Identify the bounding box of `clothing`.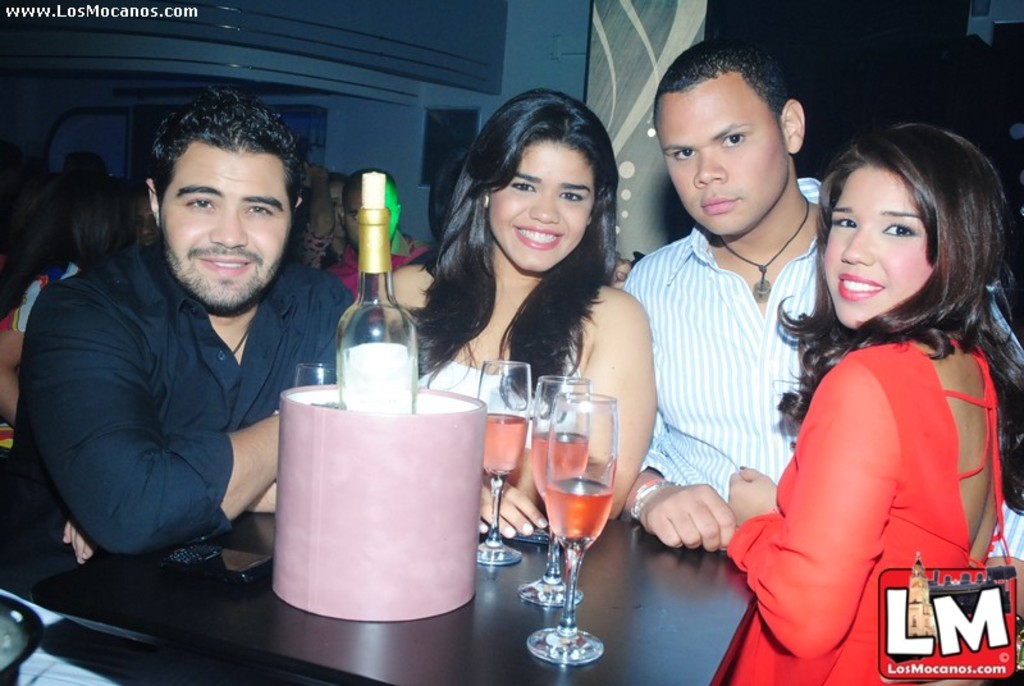
bbox=[622, 168, 1023, 568].
